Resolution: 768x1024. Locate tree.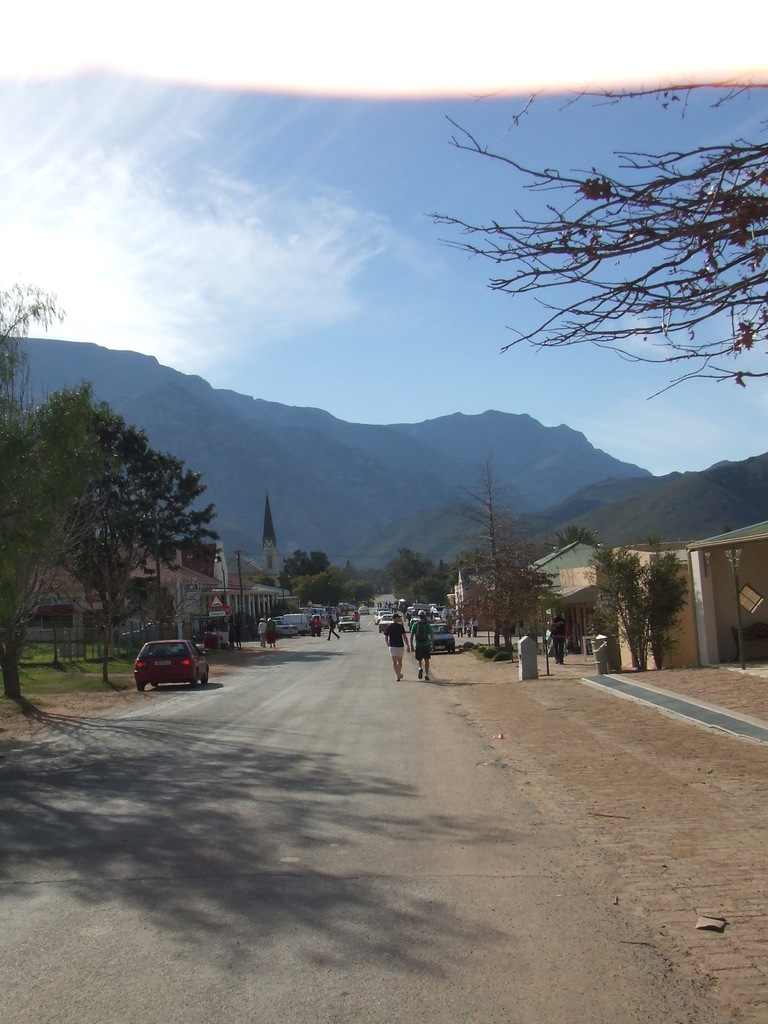
Rect(336, 584, 367, 598).
